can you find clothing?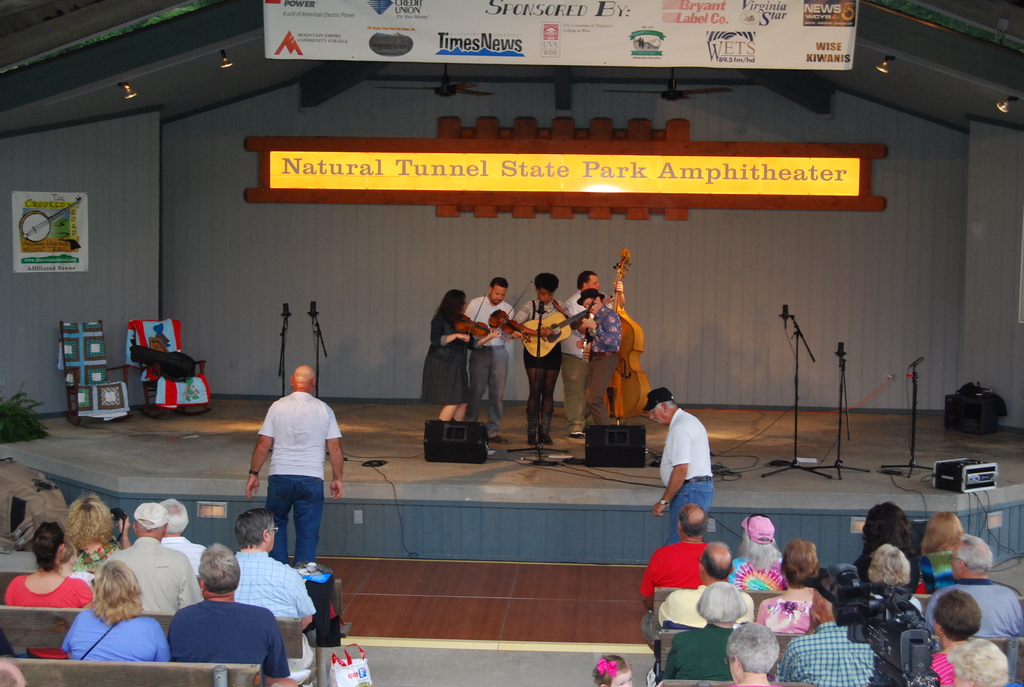
Yes, bounding box: <box>761,595,813,642</box>.
